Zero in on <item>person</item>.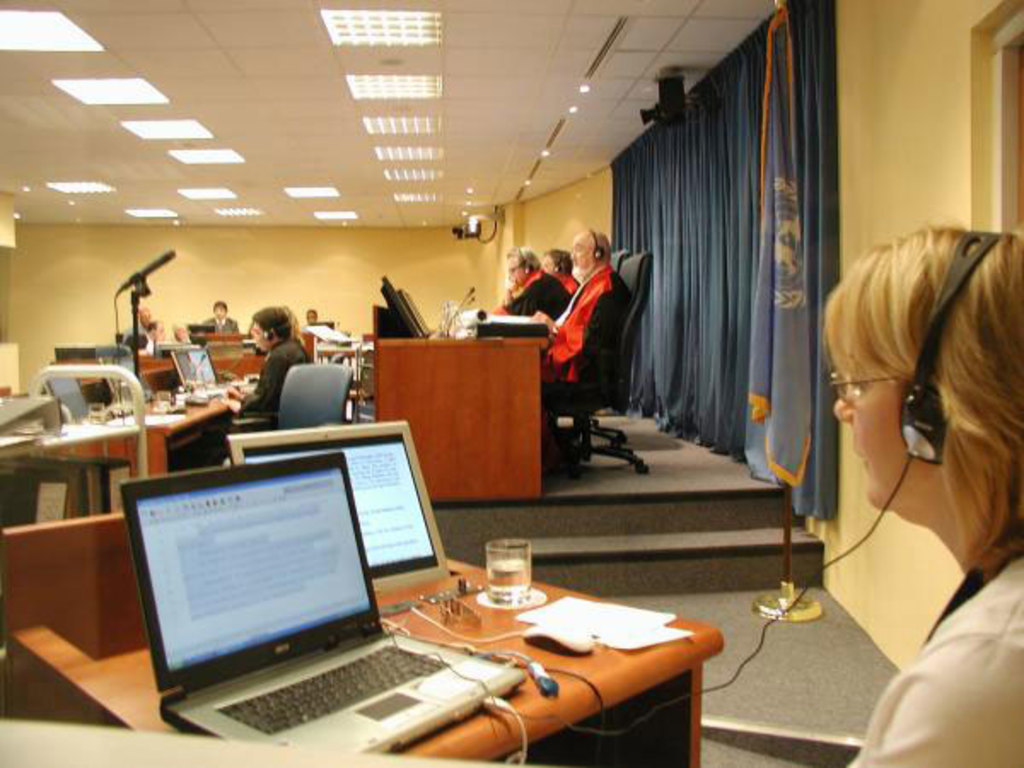
Zeroed in: detection(307, 309, 317, 331).
